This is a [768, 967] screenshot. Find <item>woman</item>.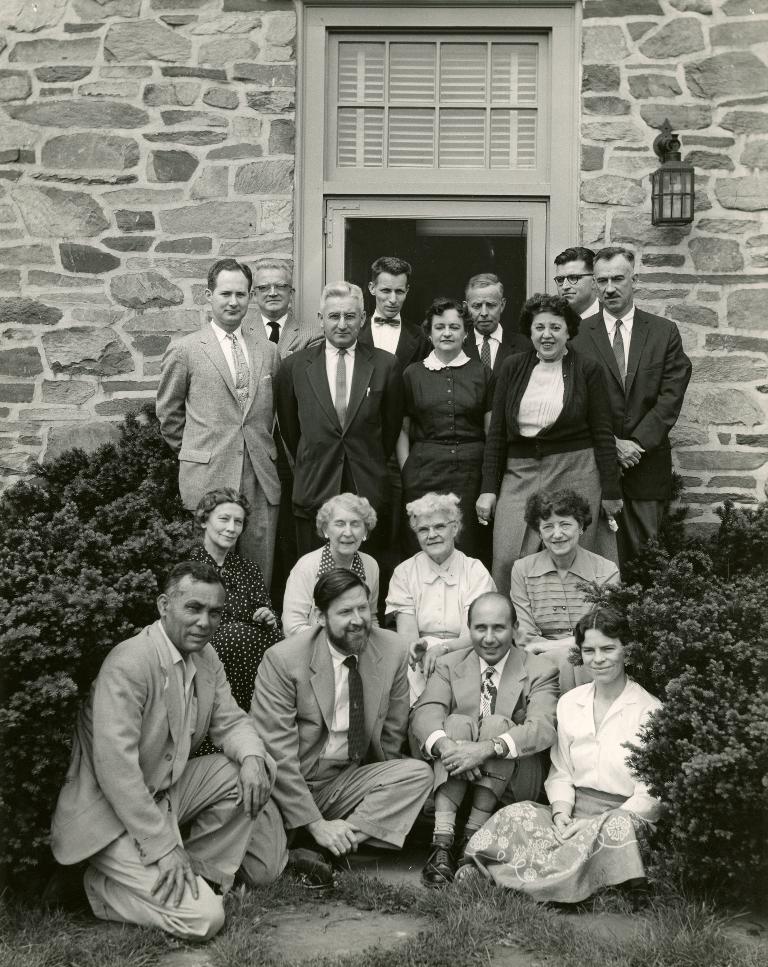
Bounding box: x1=281 y1=490 x2=383 y2=636.
